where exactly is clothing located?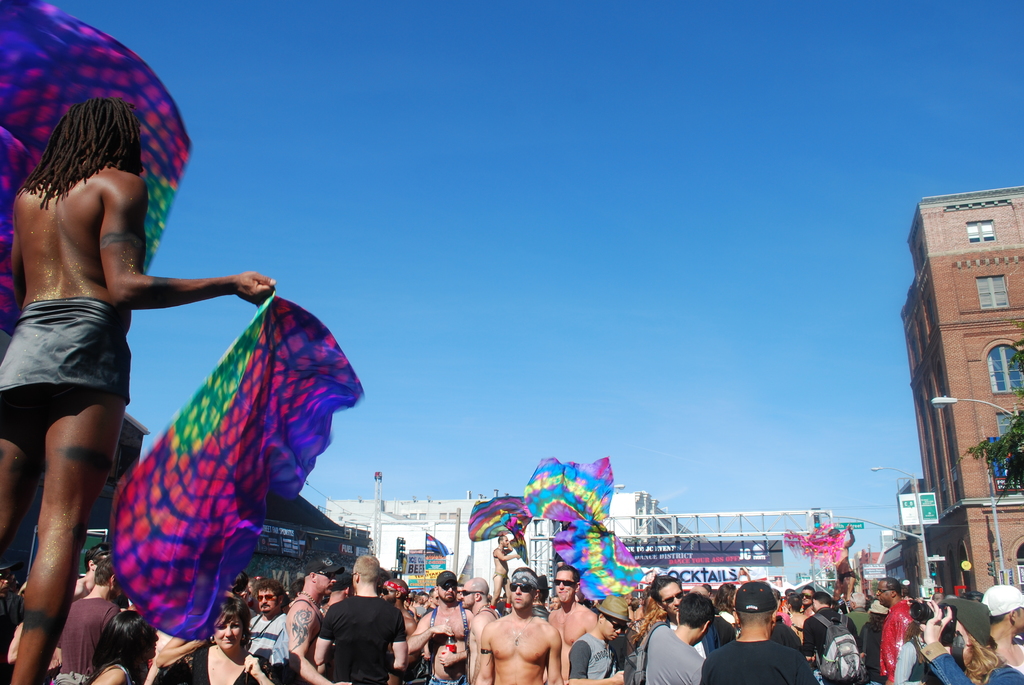
Its bounding box is crop(852, 615, 880, 684).
